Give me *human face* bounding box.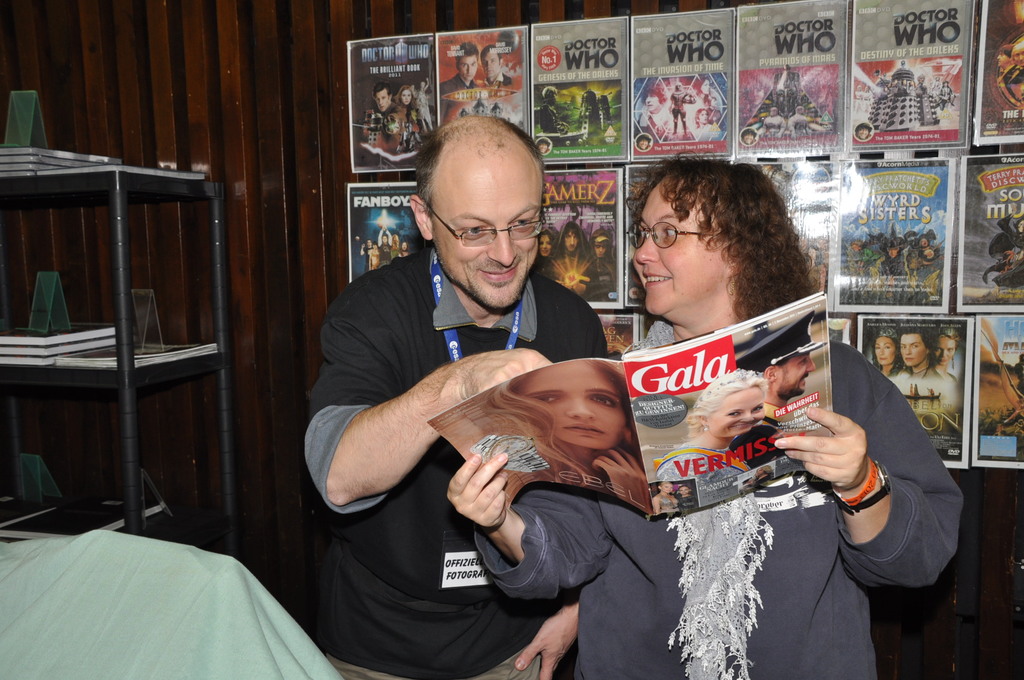
Rect(710, 390, 763, 437).
